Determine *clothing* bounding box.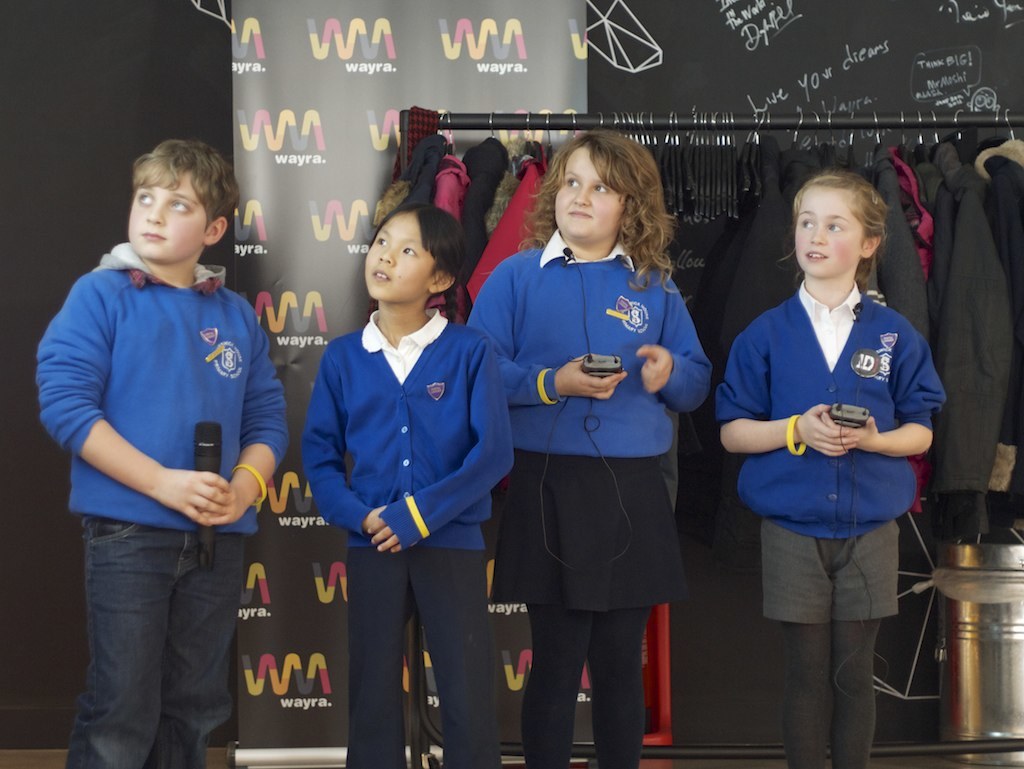
Determined: bbox=[693, 138, 786, 548].
